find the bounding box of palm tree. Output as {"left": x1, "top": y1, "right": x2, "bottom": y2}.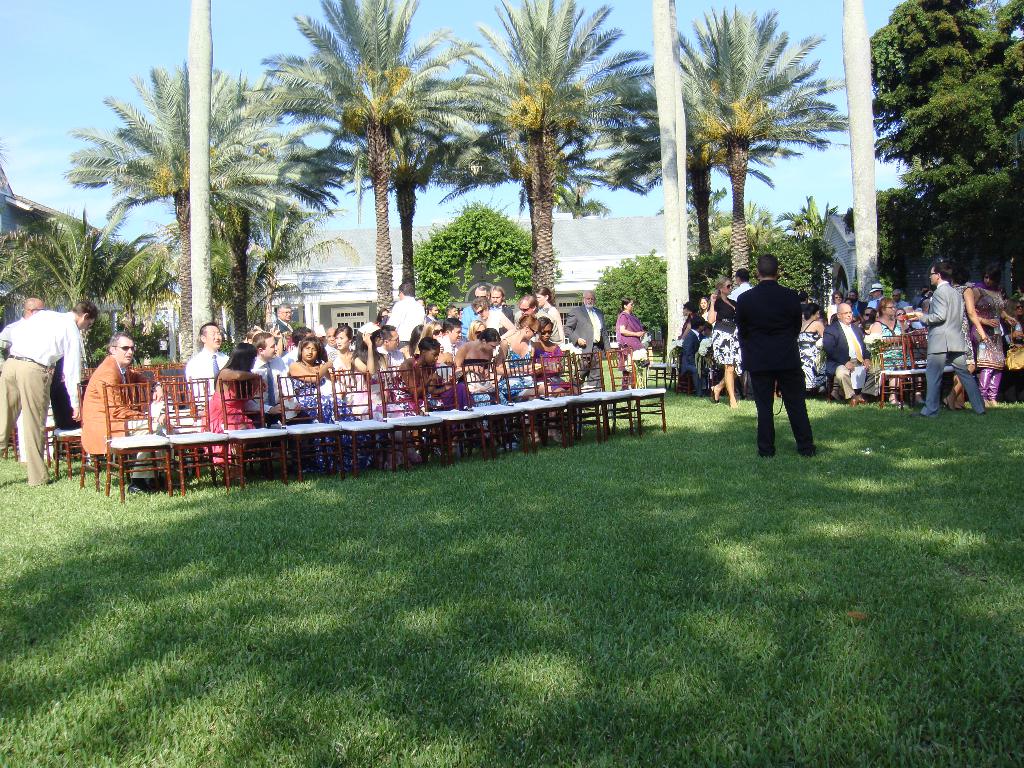
{"left": 640, "top": 0, "right": 858, "bottom": 282}.
